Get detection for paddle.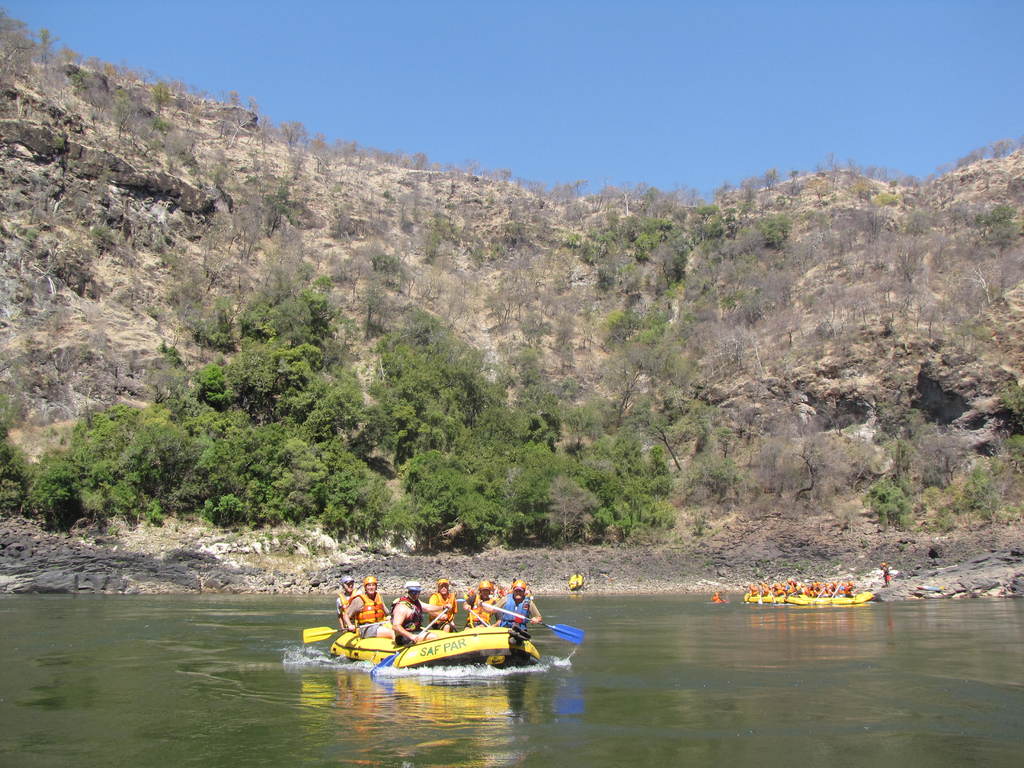
Detection: 446,618,458,633.
